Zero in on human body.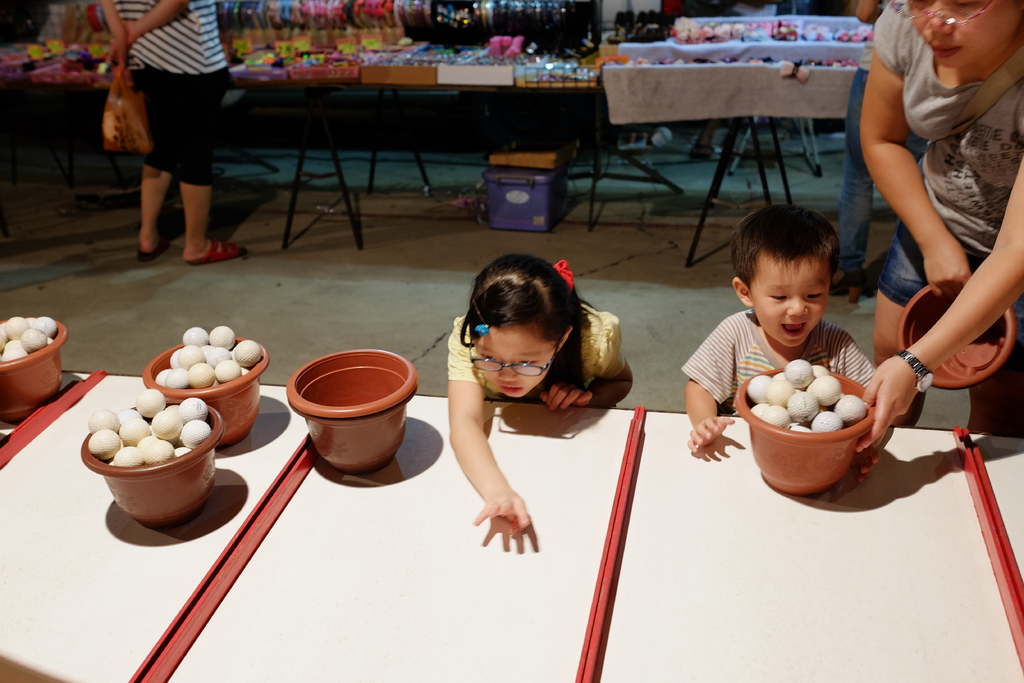
Zeroed in: left=444, top=254, right=635, bottom=533.
